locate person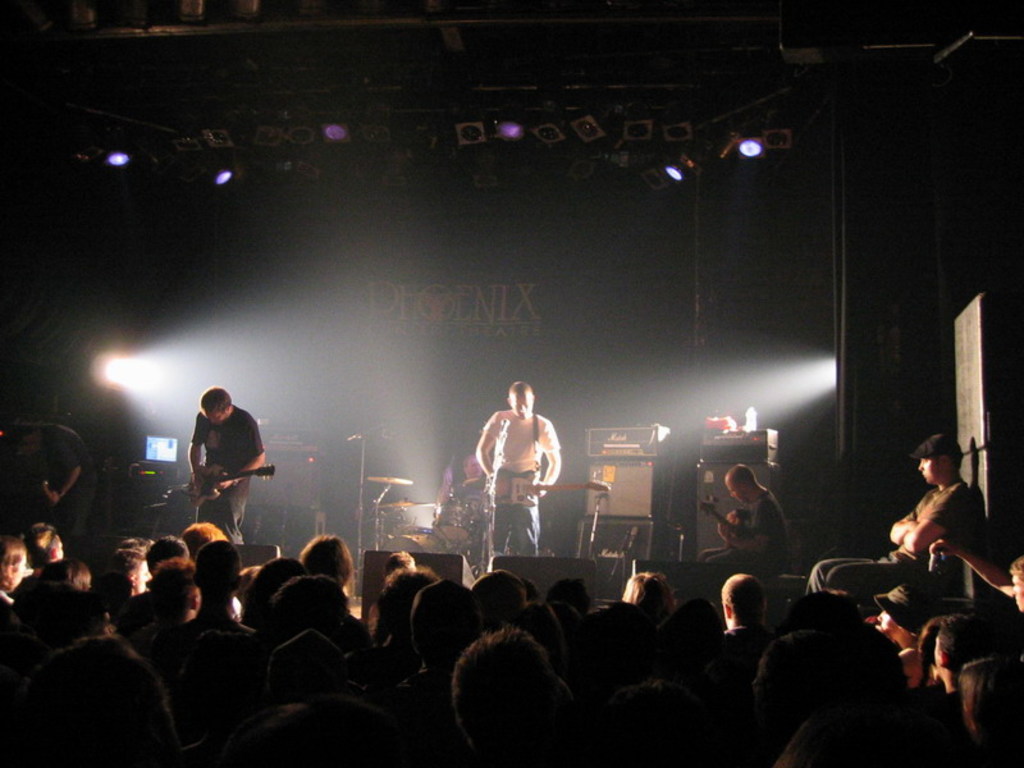
476 384 562 556
